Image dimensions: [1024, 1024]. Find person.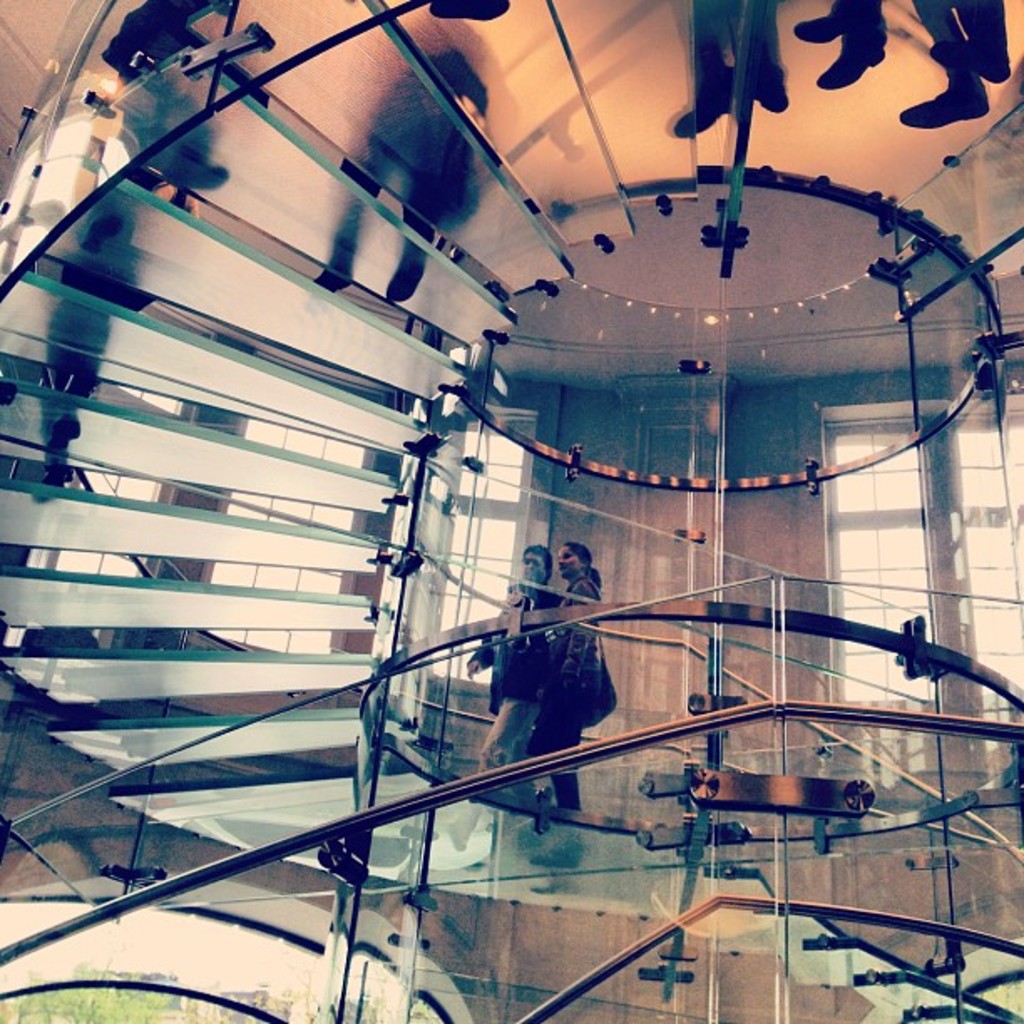
pyautogui.locateOnScreen(547, 535, 624, 810).
